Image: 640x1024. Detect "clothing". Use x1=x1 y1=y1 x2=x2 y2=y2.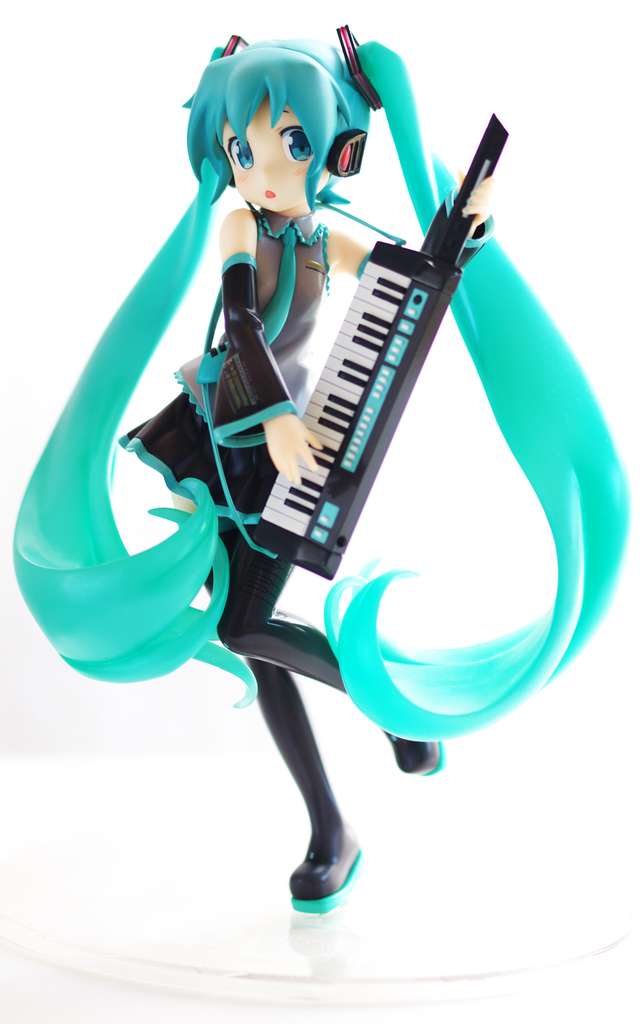
x1=120 y1=214 x2=321 y2=523.
